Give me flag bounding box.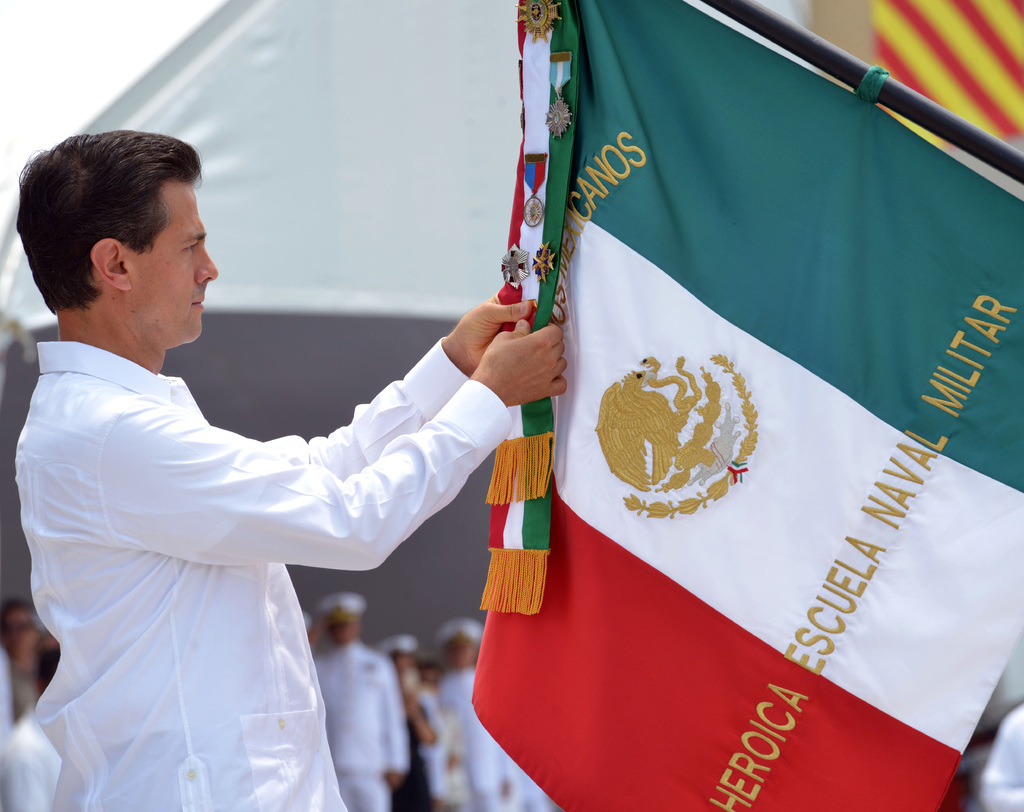
x1=461 y1=0 x2=1023 y2=811.
